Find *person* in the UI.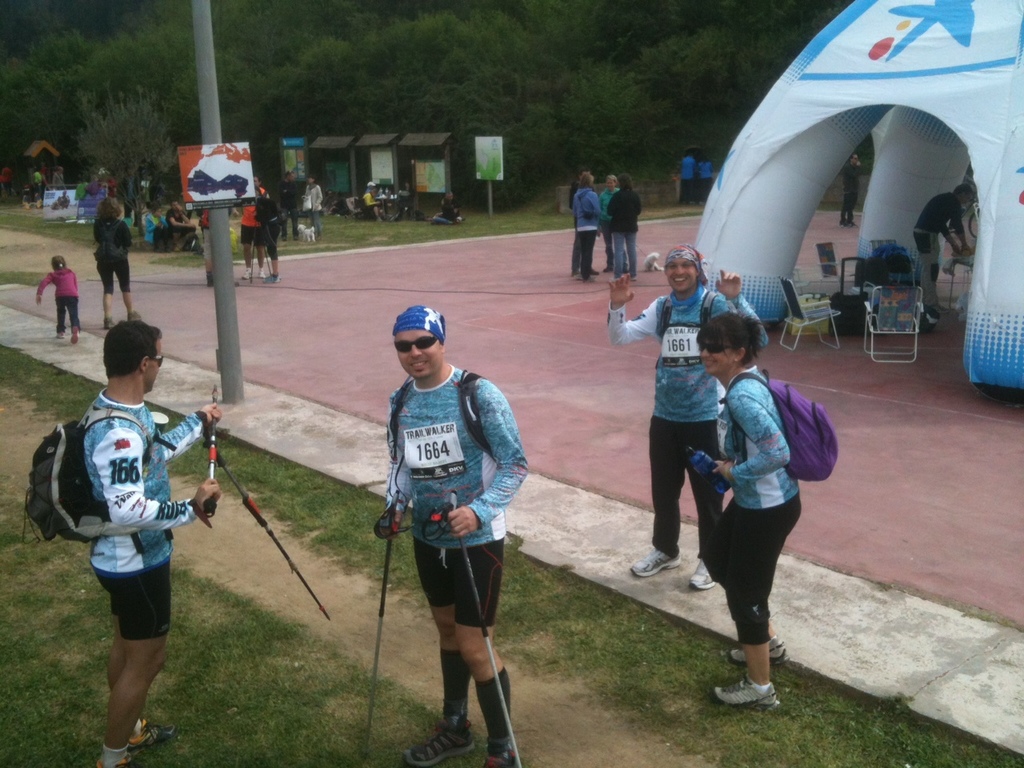
UI element at rect(607, 170, 644, 282).
